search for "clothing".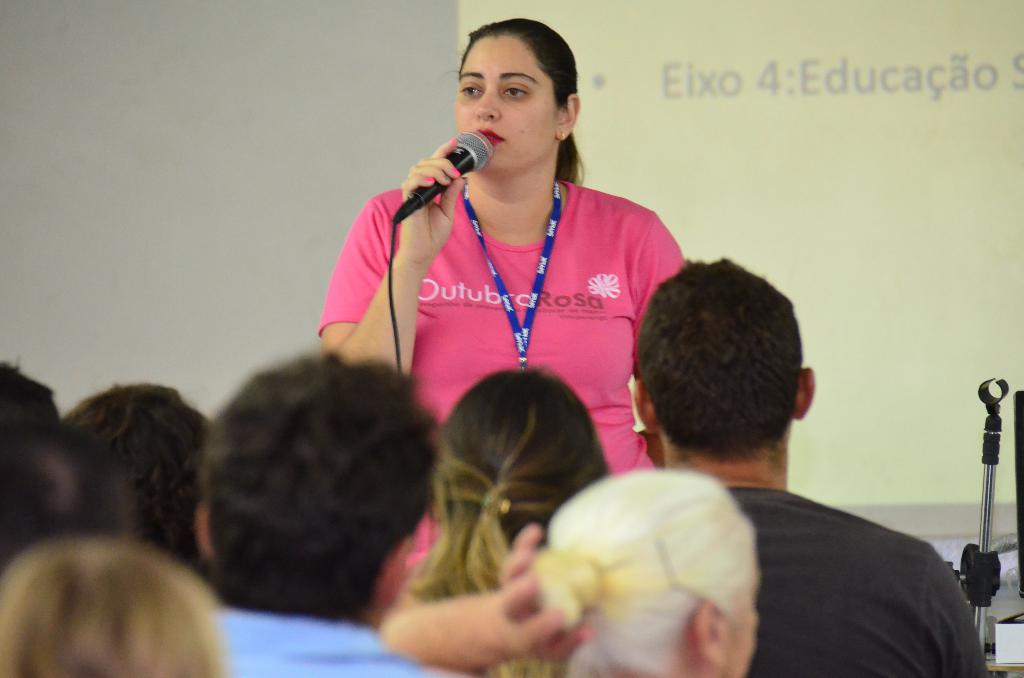
Found at region(209, 613, 419, 677).
